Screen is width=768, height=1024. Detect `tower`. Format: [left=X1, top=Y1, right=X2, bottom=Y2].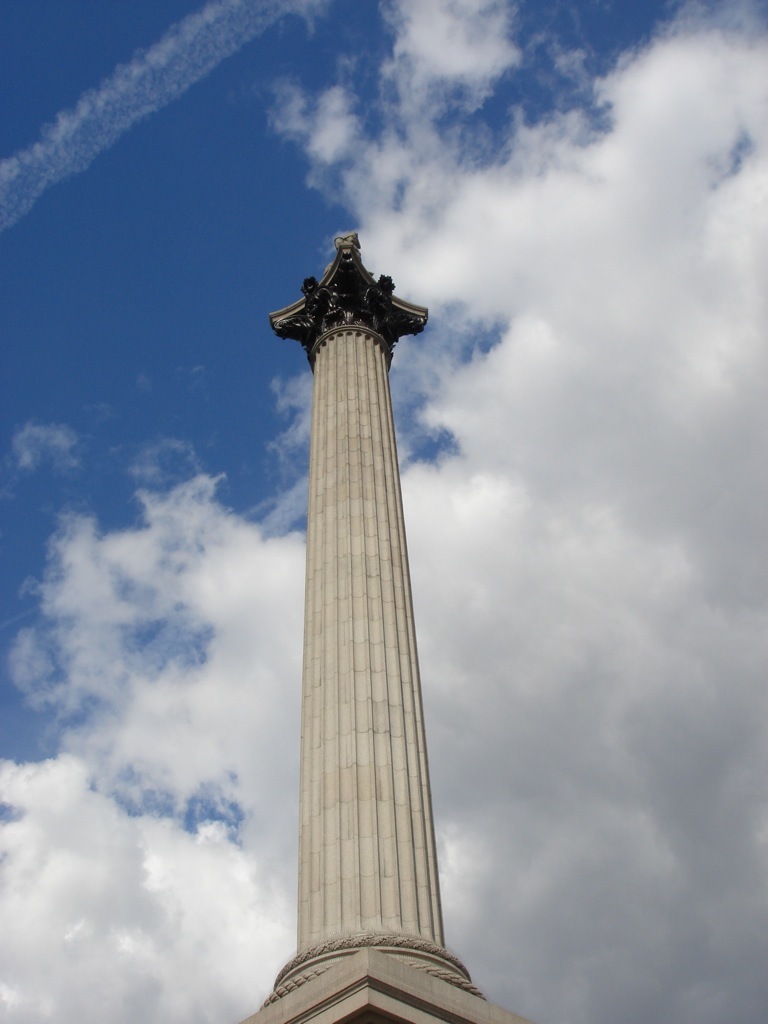
[left=227, top=223, right=523, bottom=1023].
